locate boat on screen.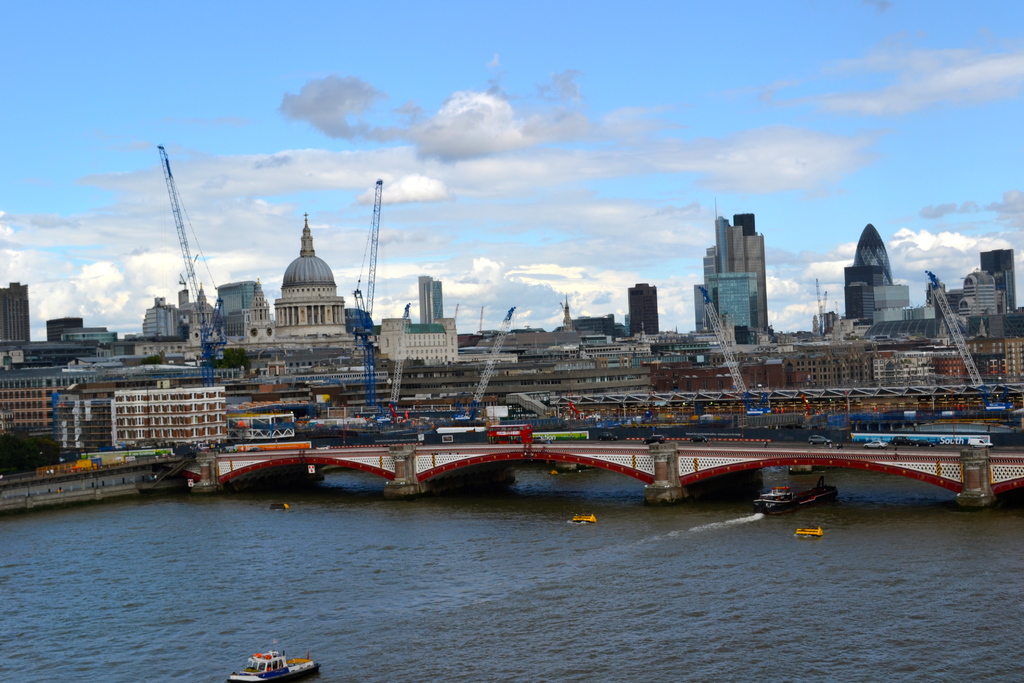
On screen at select_region(225, 650, 320, 682).
